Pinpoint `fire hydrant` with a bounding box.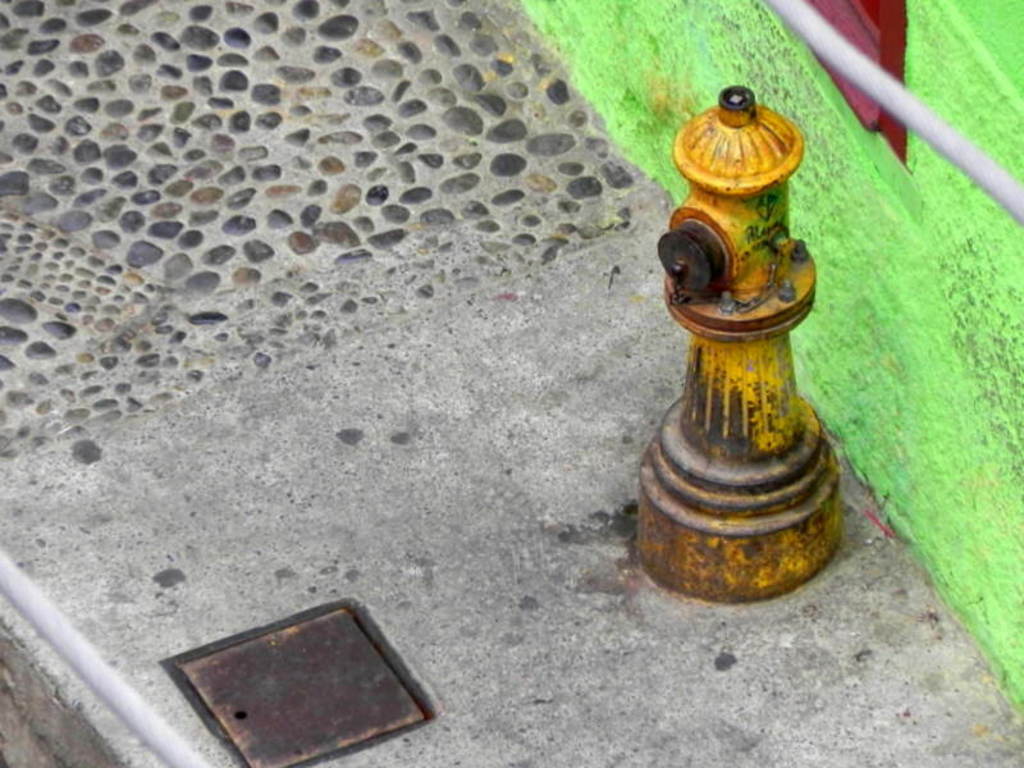
<bbox>634, 86, 845, 604</bbox>.
